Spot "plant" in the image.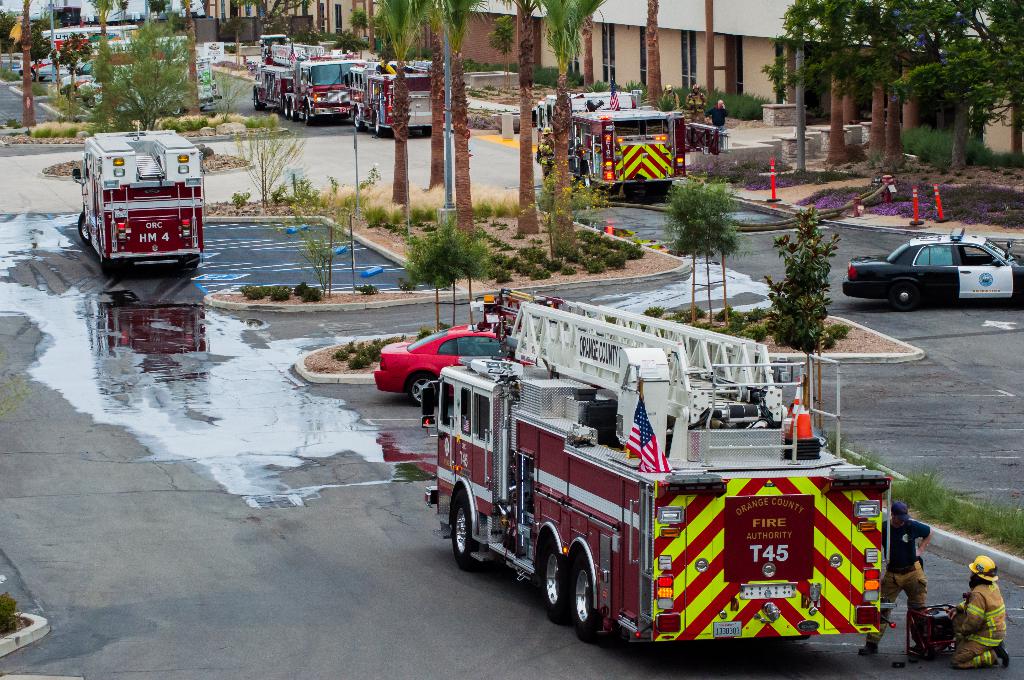
"plant" found at (742, 325, 767, 339).
